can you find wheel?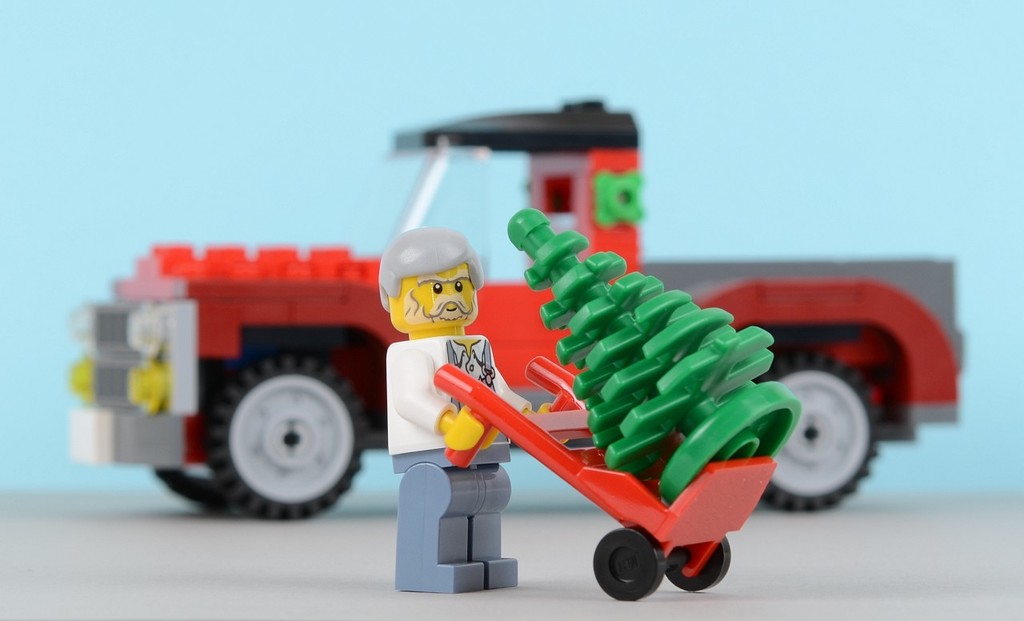
Yes, bounding box: 153/459/220/508.
